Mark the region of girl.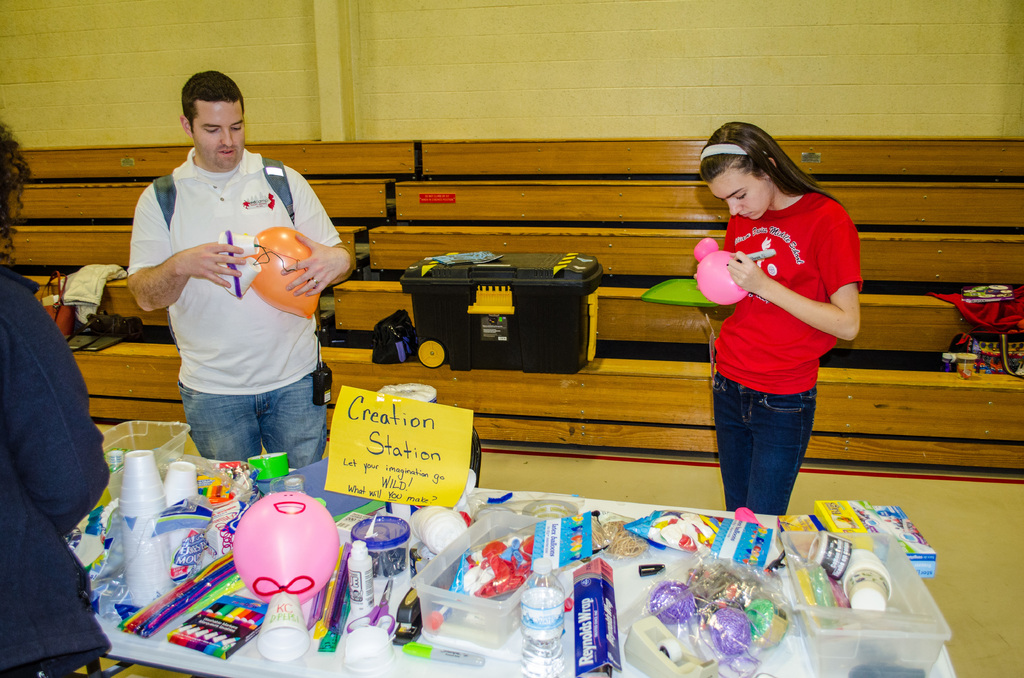
Region: x1=0 y1=125 x2=114 y2=674.
